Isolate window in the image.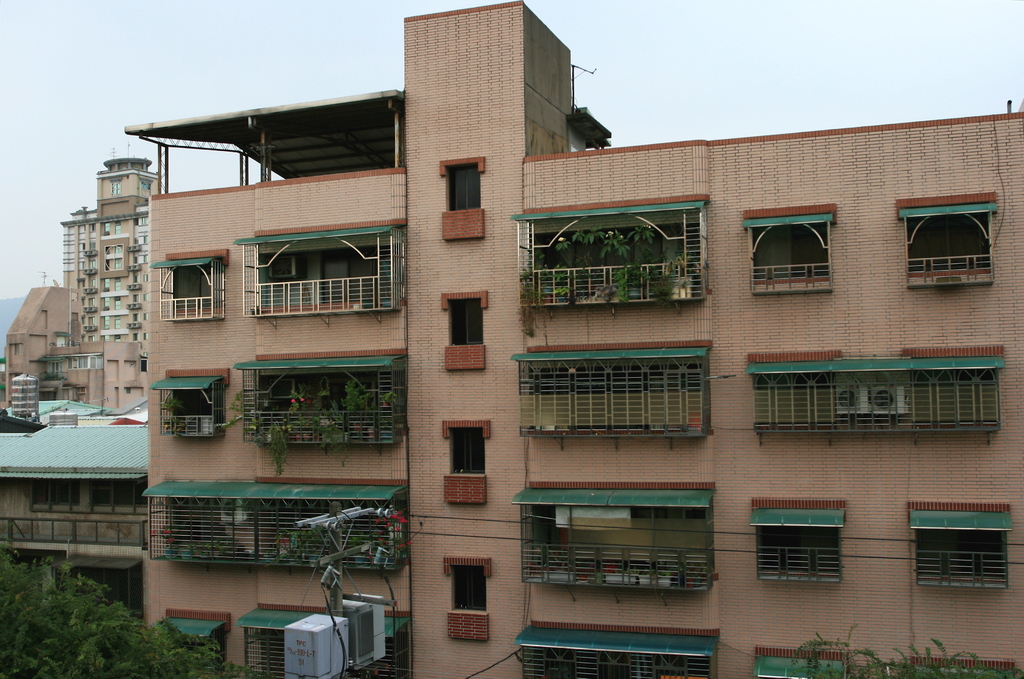
Isolated region: <region>152, 370, 225, 443</region>.
